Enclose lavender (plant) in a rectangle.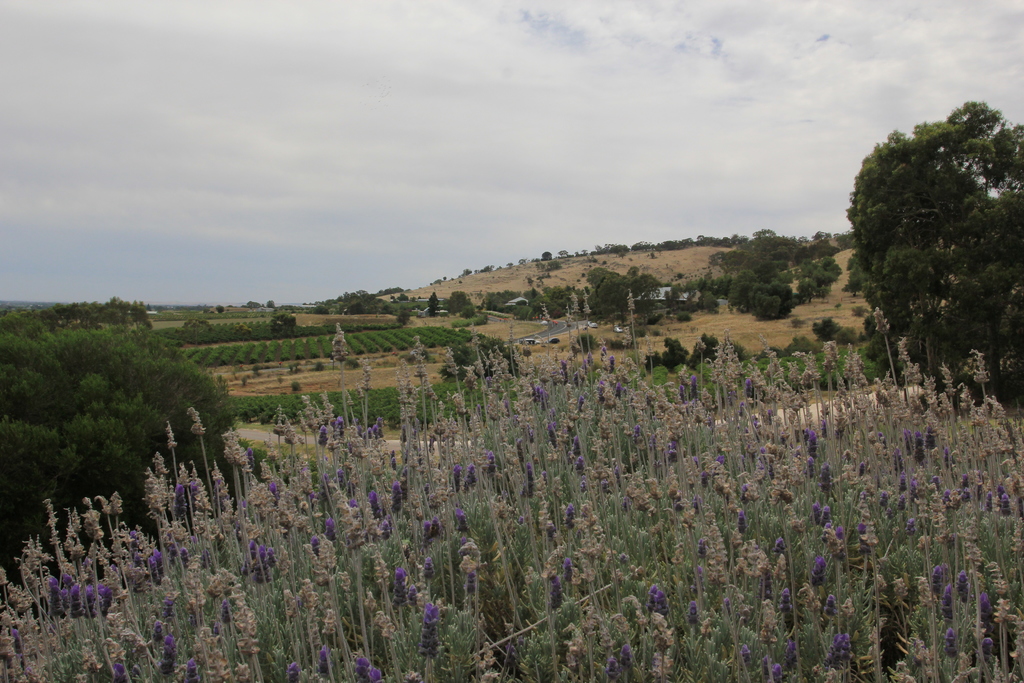
BBox(110, 656, 127, 682).
